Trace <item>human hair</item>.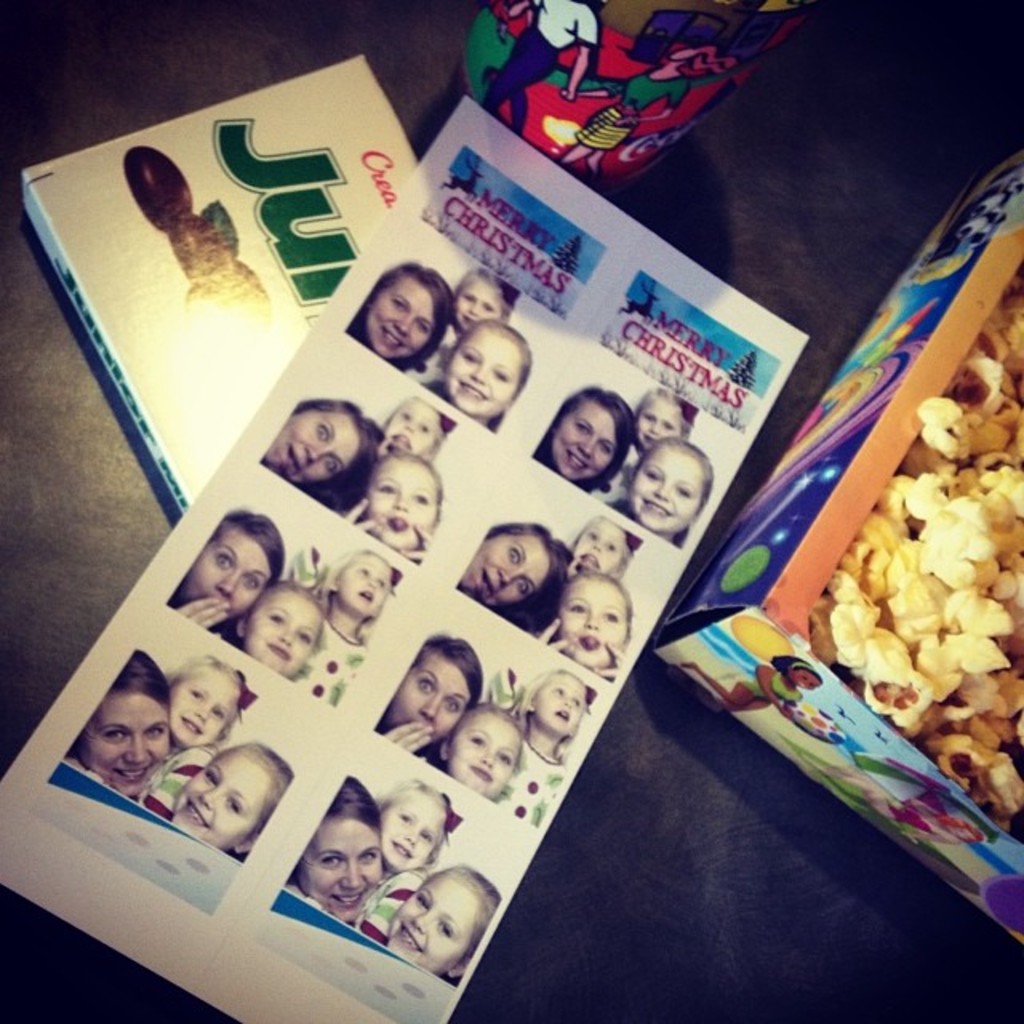
Traced to 248 581 333 658.
